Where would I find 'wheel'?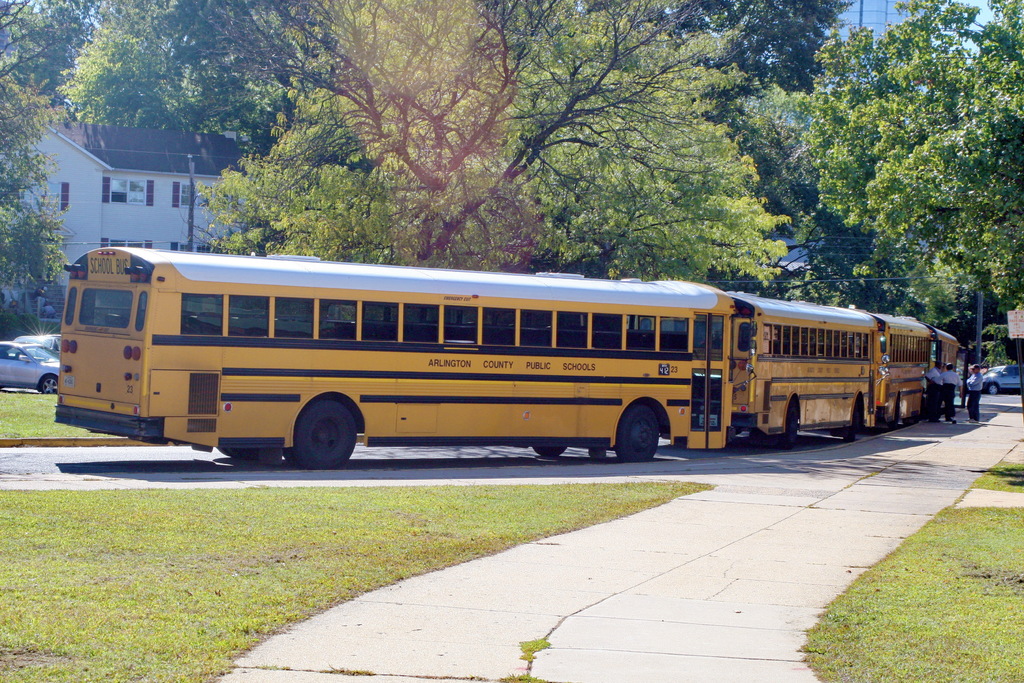
At BBox(844, 408, 856, 443).
